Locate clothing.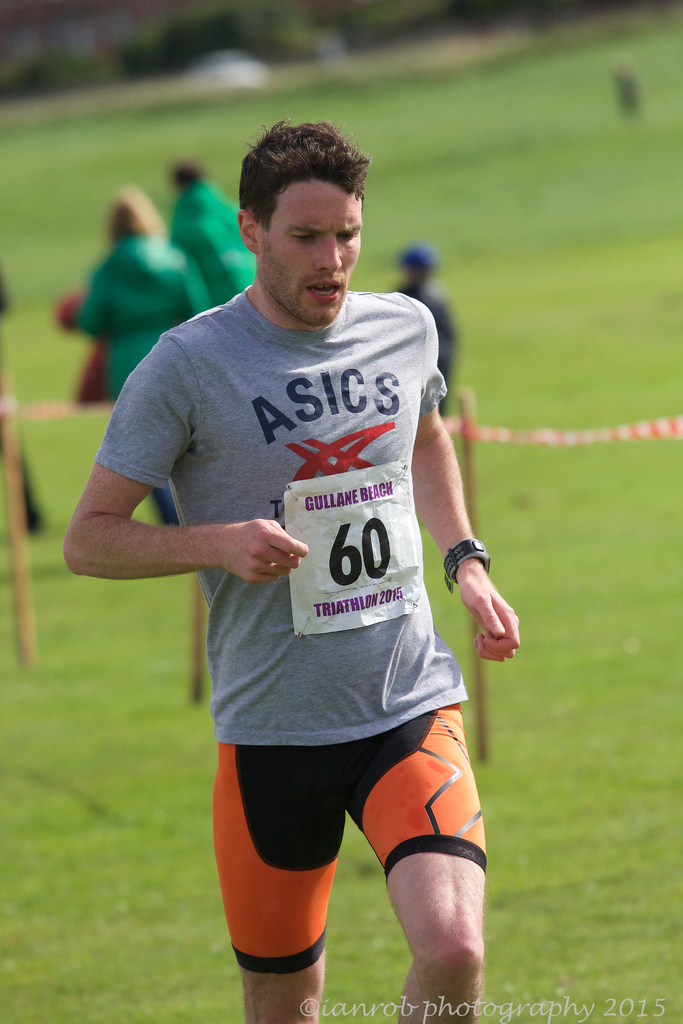
Bounding box: rect(109, 230, 473, 888).
